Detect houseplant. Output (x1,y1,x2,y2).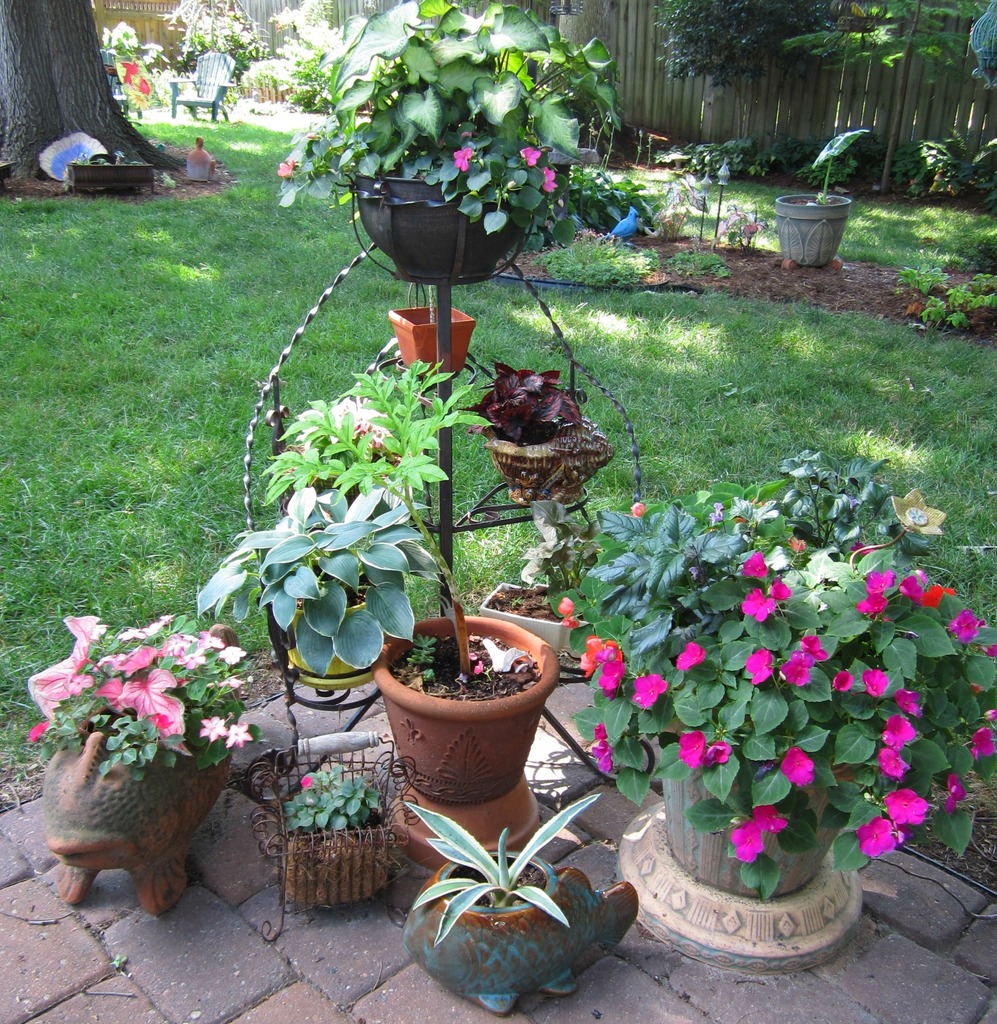
(557,488,996,952).
